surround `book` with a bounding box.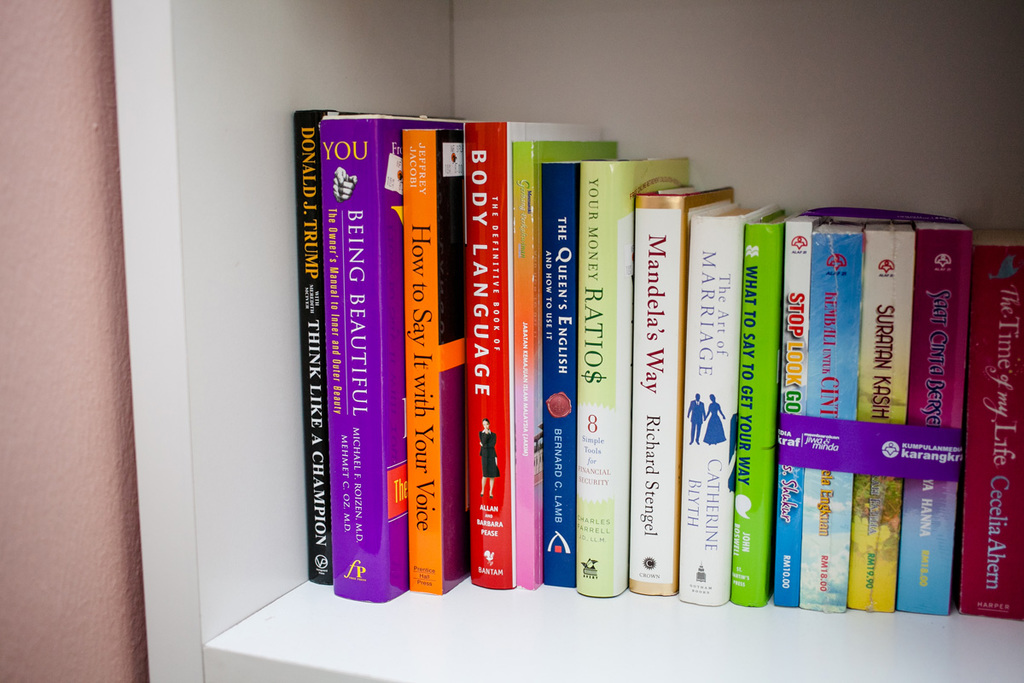
<box>460,114,514,593</box>.
